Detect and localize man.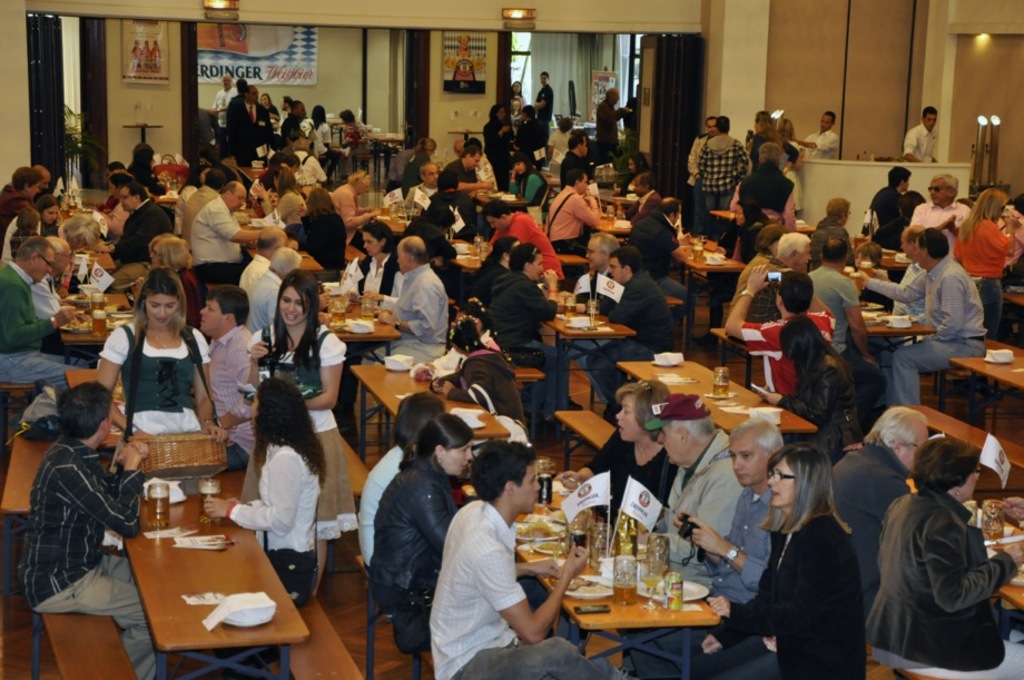
Localized at detection(274, 151, 311, 190).
